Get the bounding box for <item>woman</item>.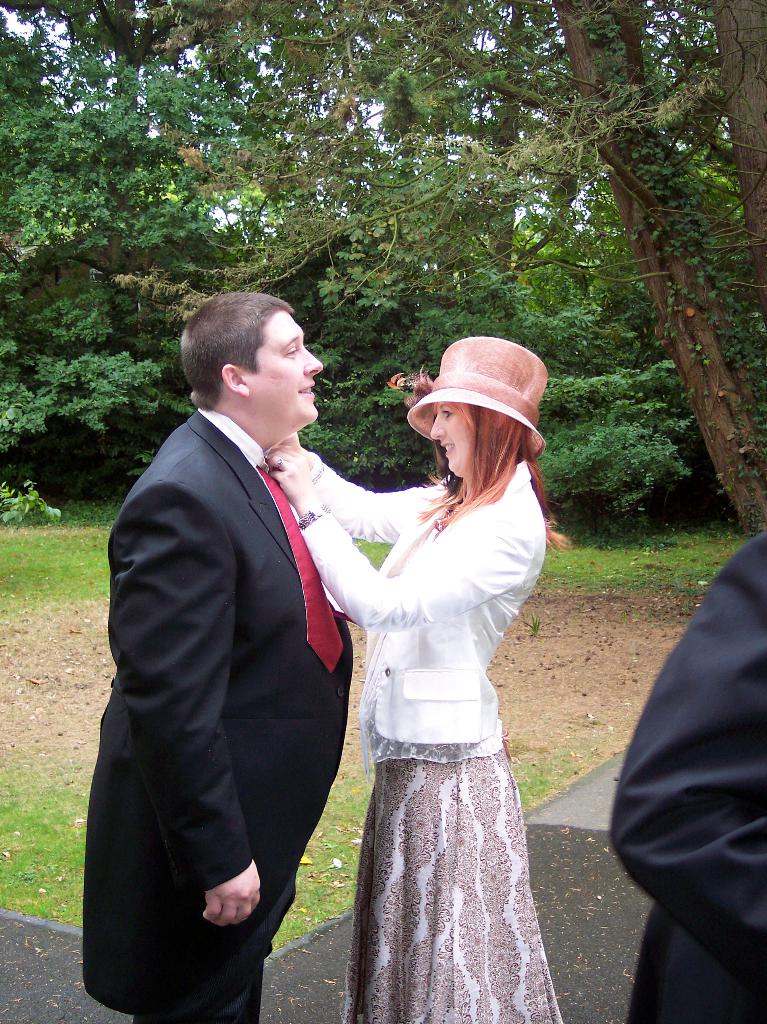
305 326 577 1023.
